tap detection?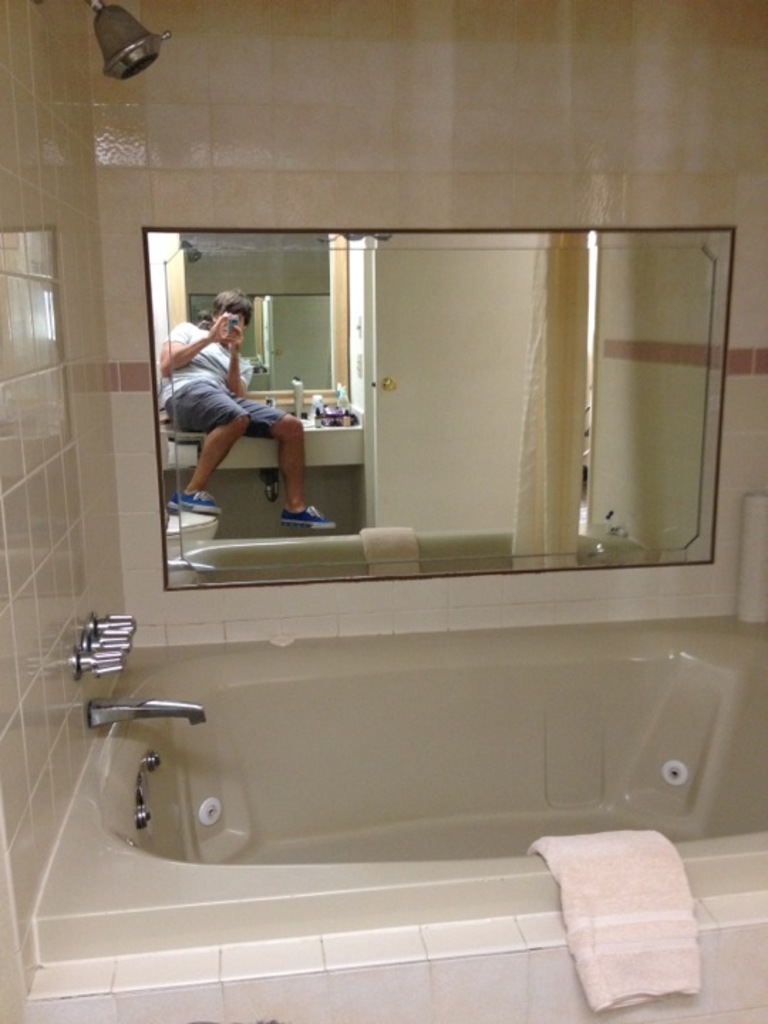
<region>87, 698, 210, 731</region>
